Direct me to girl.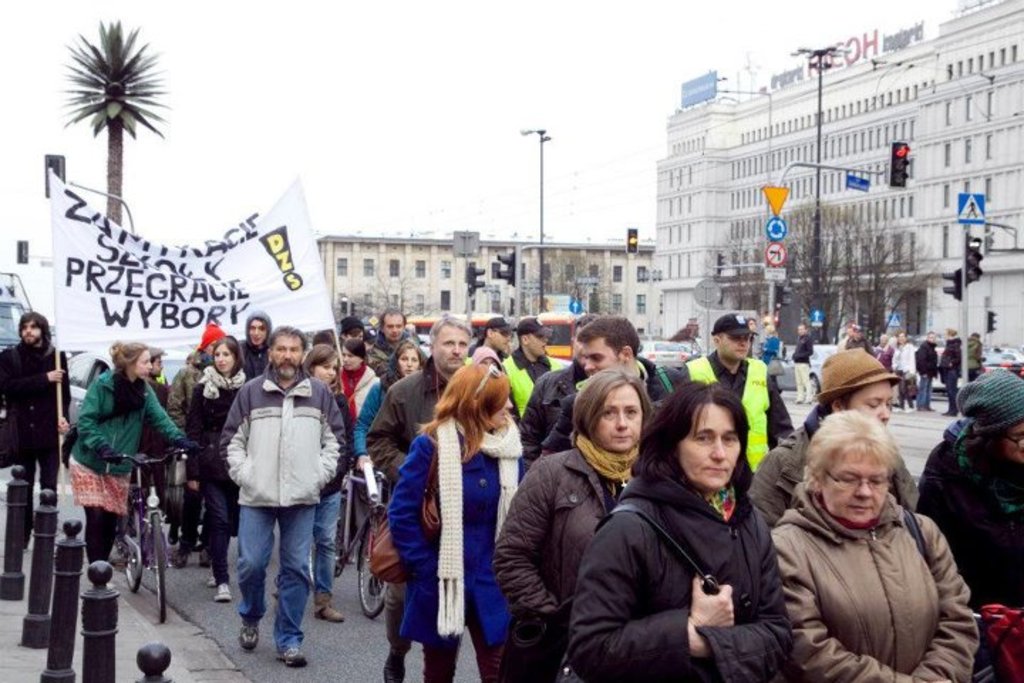
Direction: box(309, 346, 350, 620).
